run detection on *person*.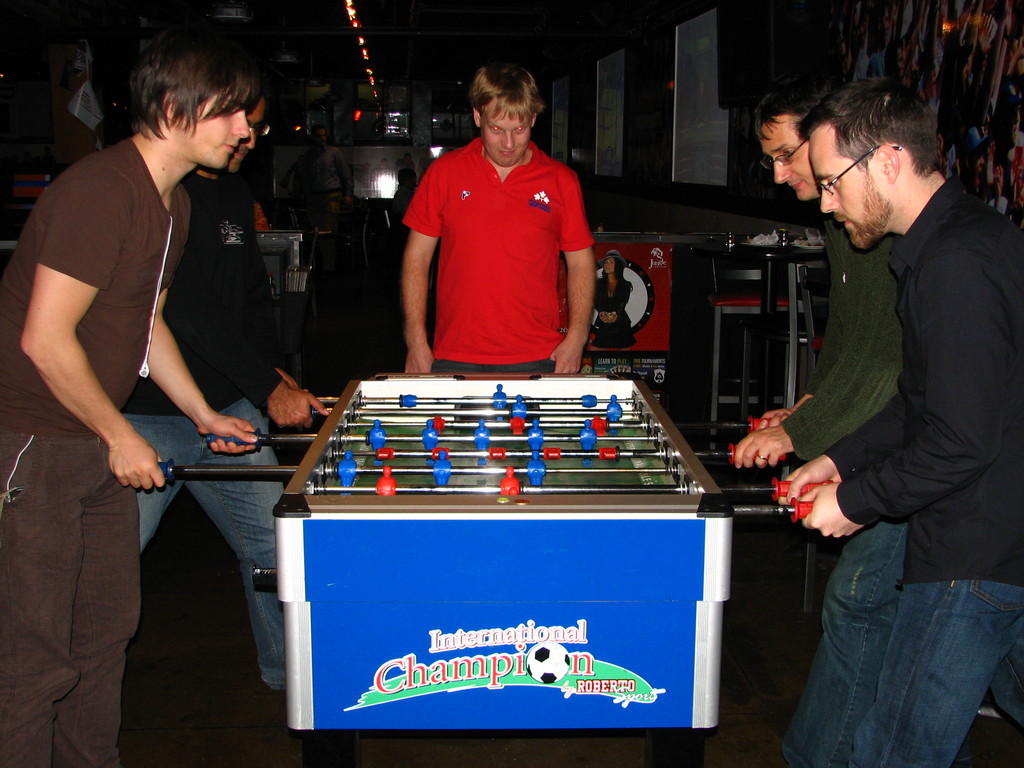
Result: left=406, top=58, right=595, bottom=377.
